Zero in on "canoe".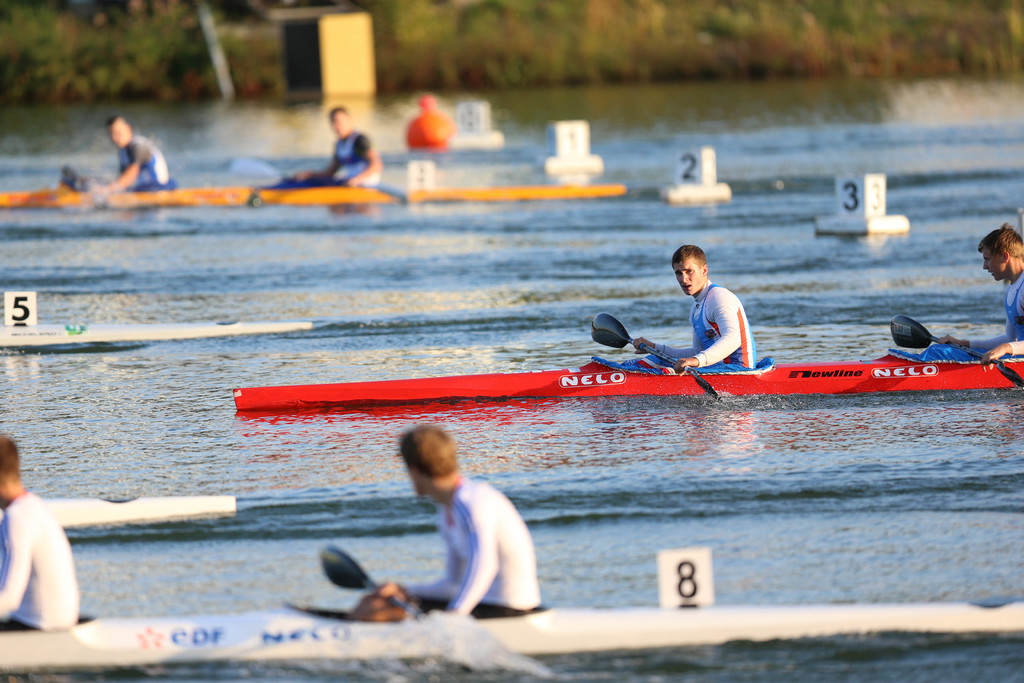
Zeroed in: {"left": 0, "top": 597, "right": 1023, "bottom": 678}.
